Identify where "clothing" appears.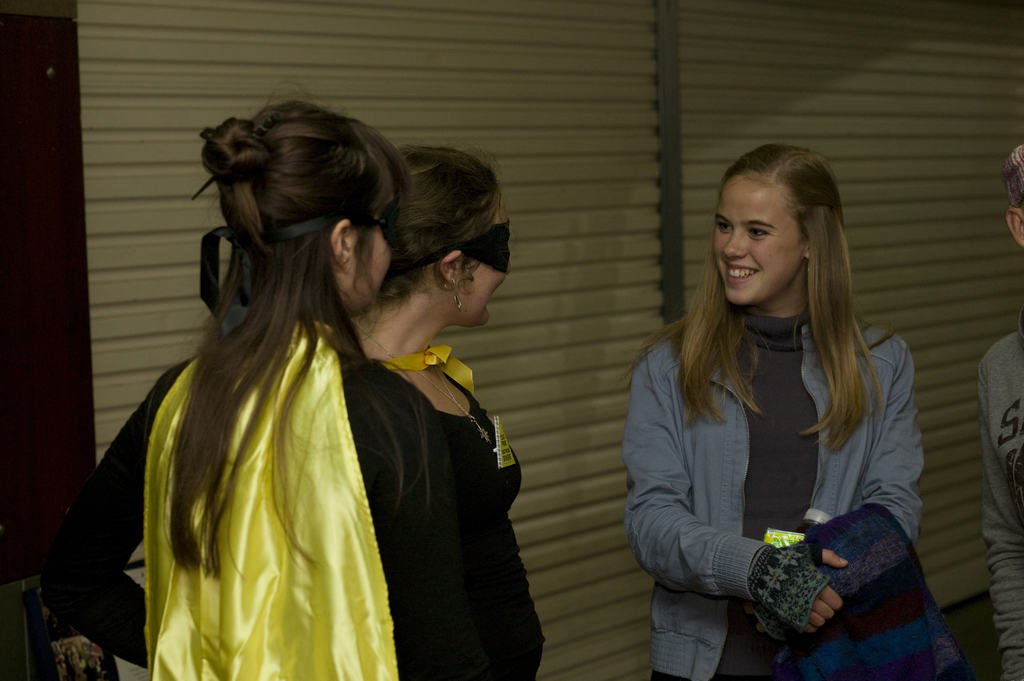
Appears at 631, 248, 943, 659.
